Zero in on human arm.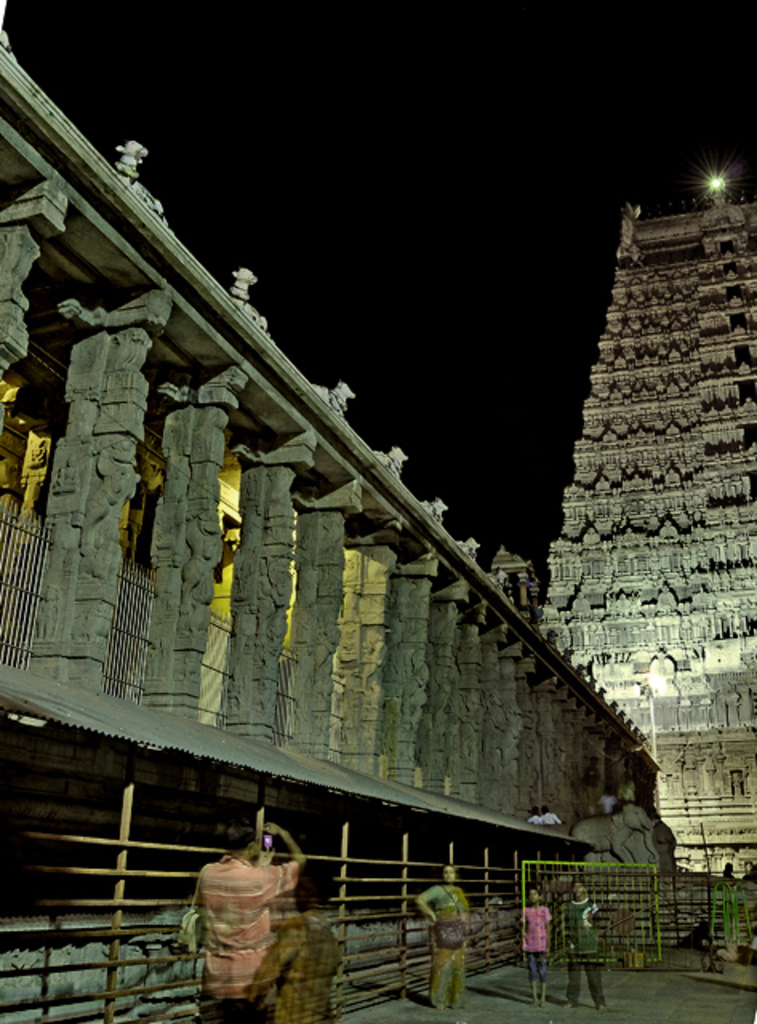
Zeroed in: {"x1": 416, "y1": 883, "x2": 437, "y2": 930}.
